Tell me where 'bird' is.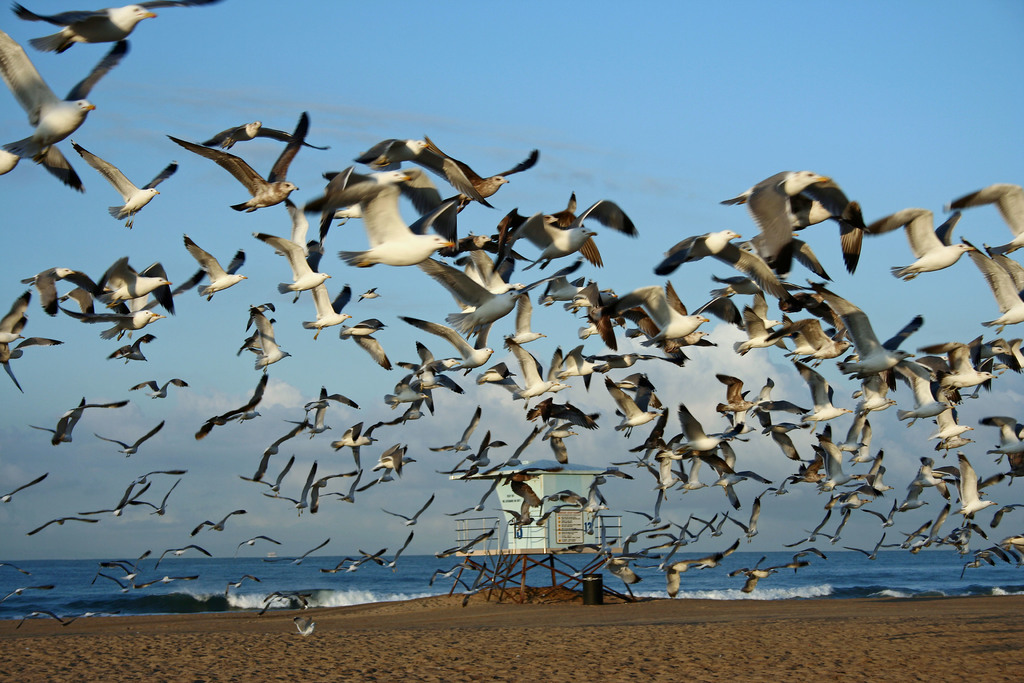
'bird' is at 233, 302, 293, 368.
